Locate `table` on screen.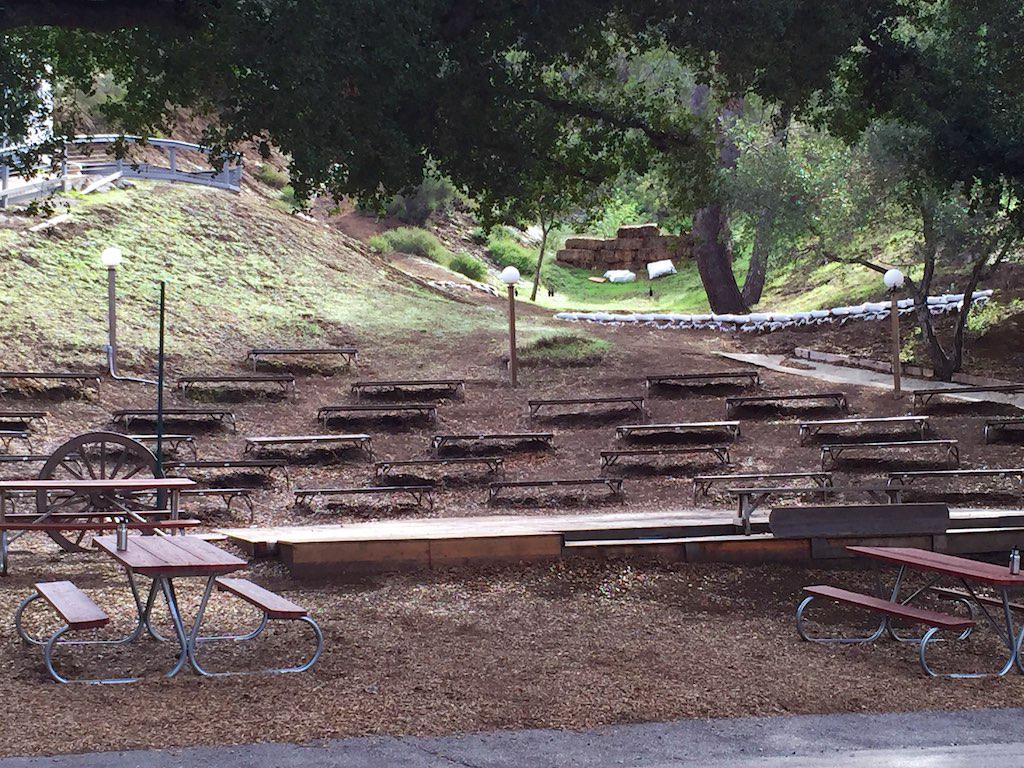
On screen at l=790, t=534, r=1023, b=692.
